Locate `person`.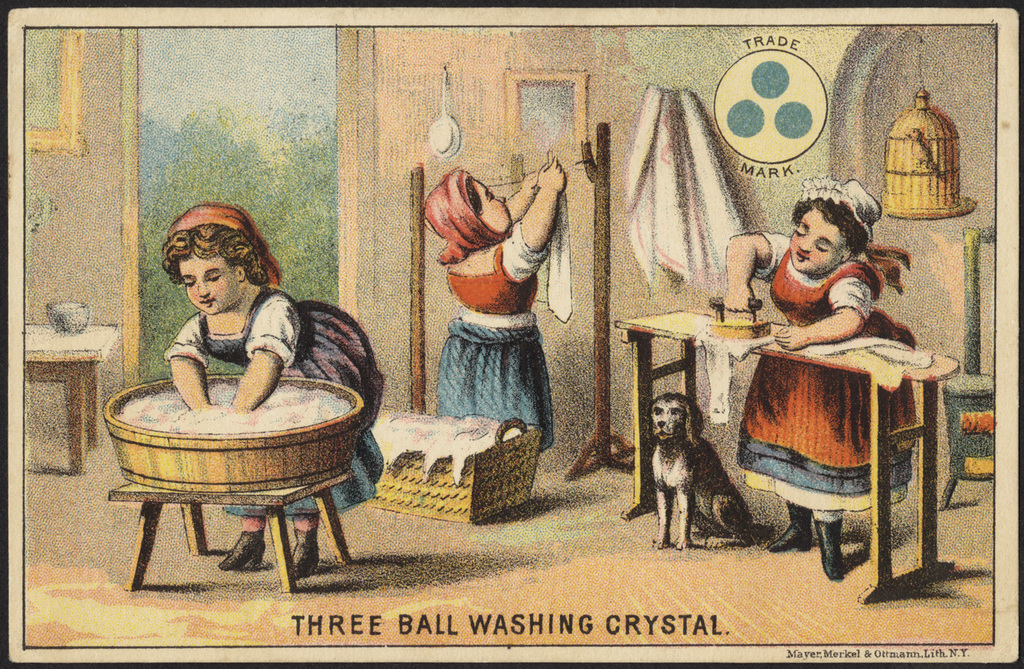
Bounding box: [159,203,387,580].
